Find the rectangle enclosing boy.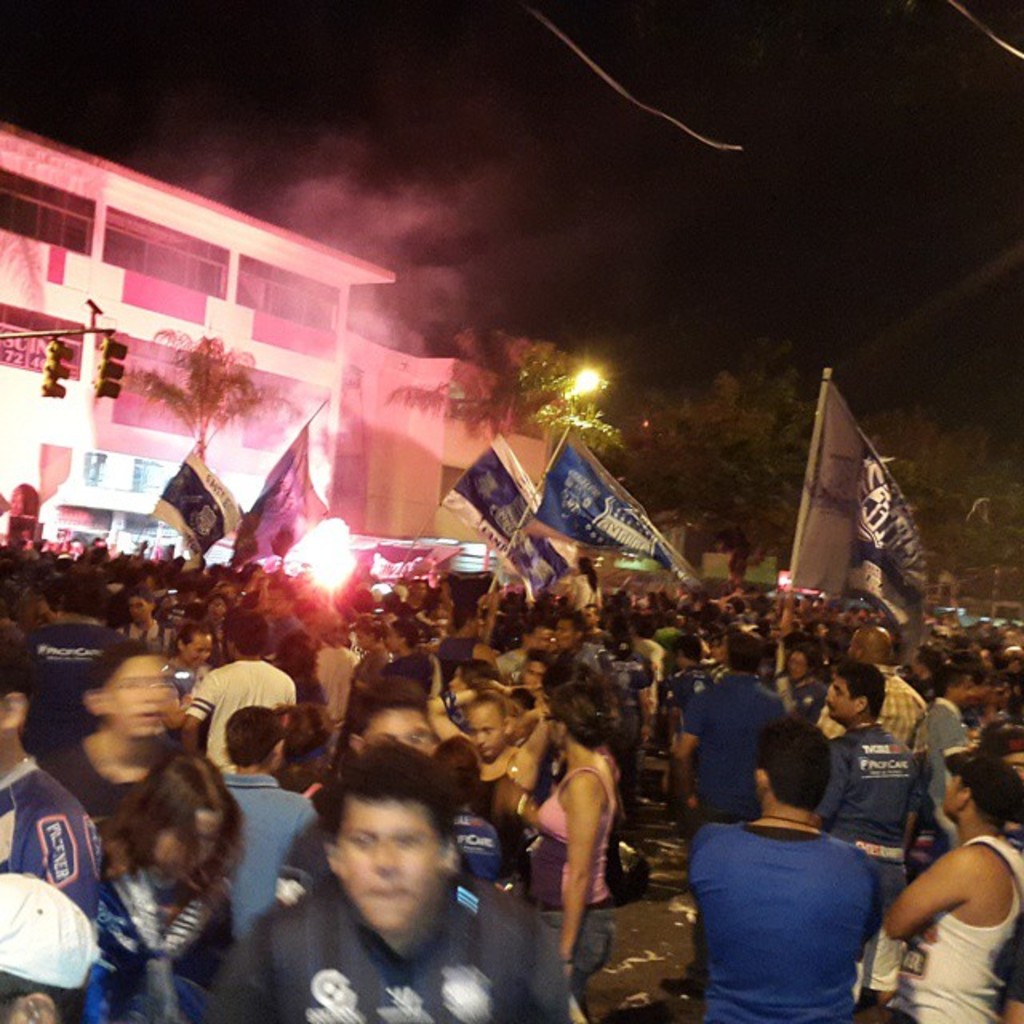
195:699:330:946.
